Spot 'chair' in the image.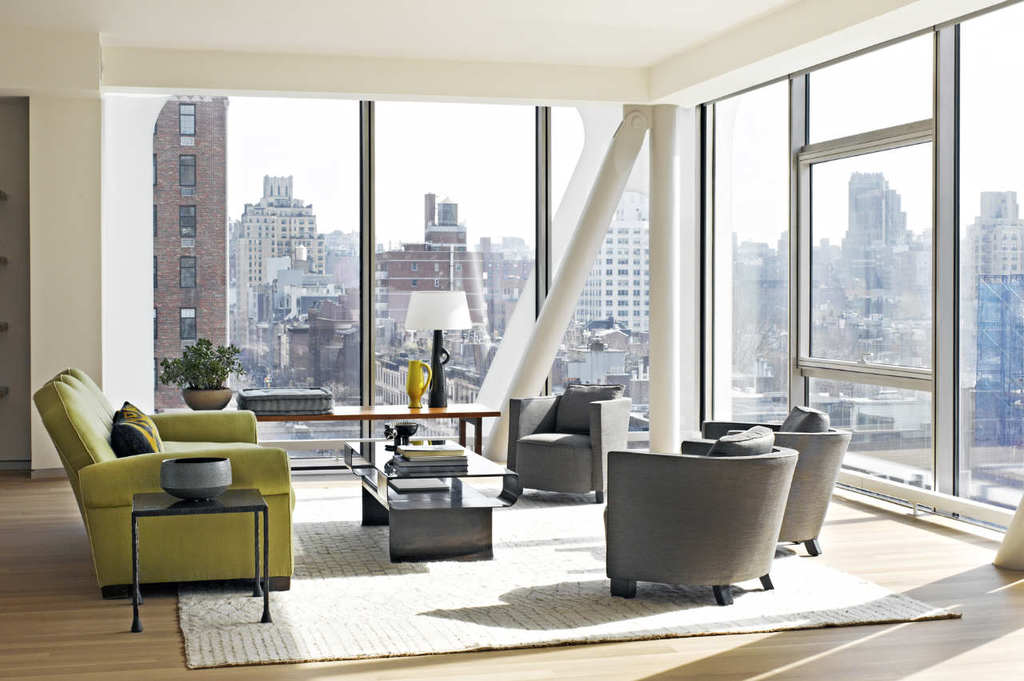
'chair' found at detection(503, 375, 630, 499).
